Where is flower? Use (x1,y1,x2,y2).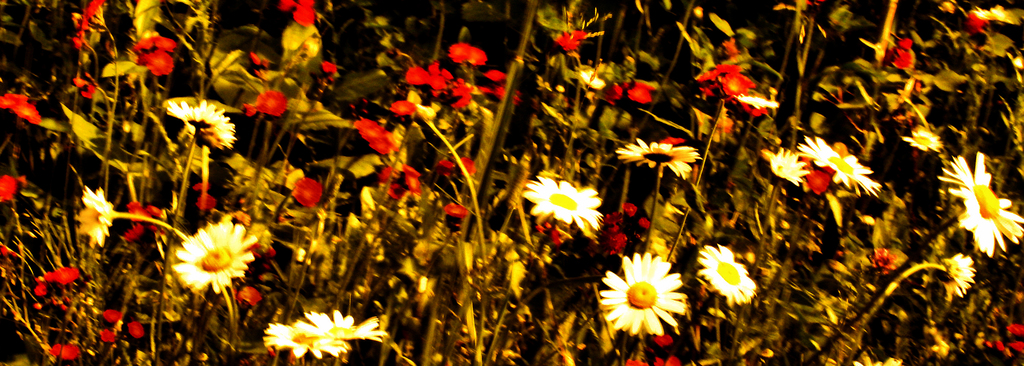
(483,66,506,83).
